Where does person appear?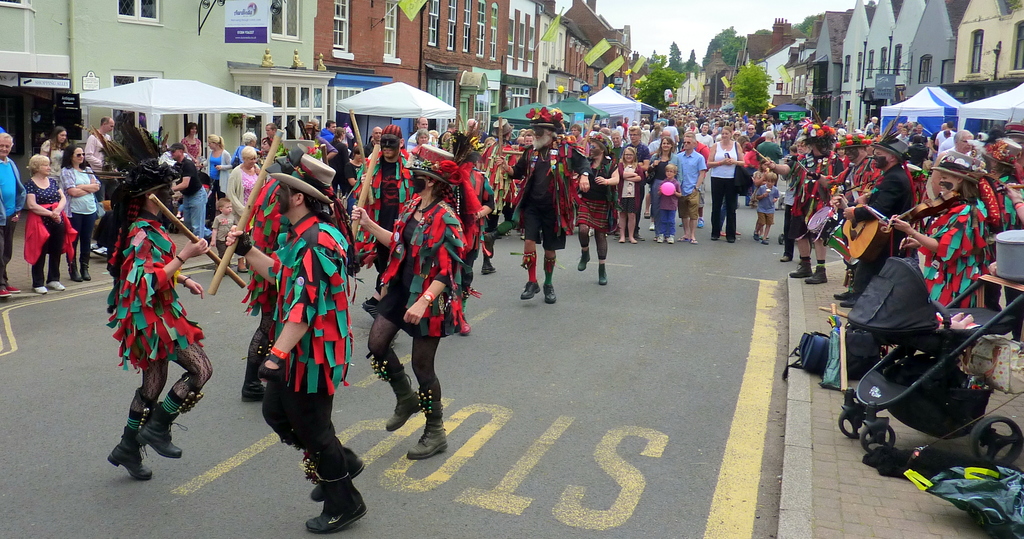
Appears at <box>166,142,210,245</box>.
